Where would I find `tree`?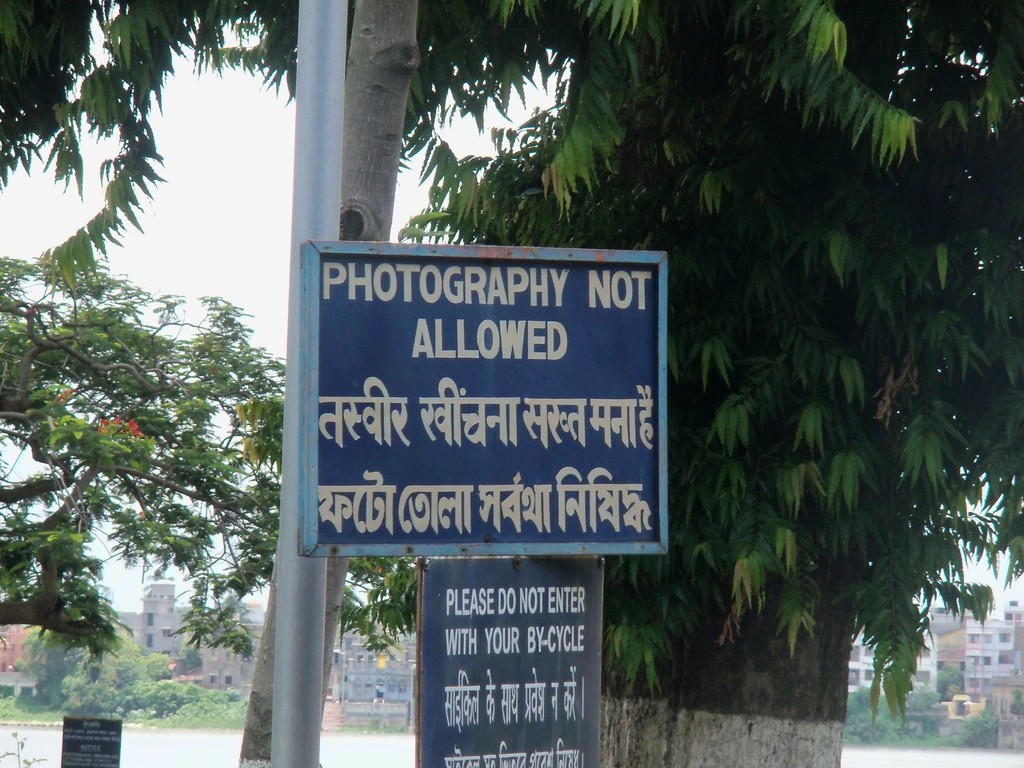
At crop(0, 258, 401, 675).
